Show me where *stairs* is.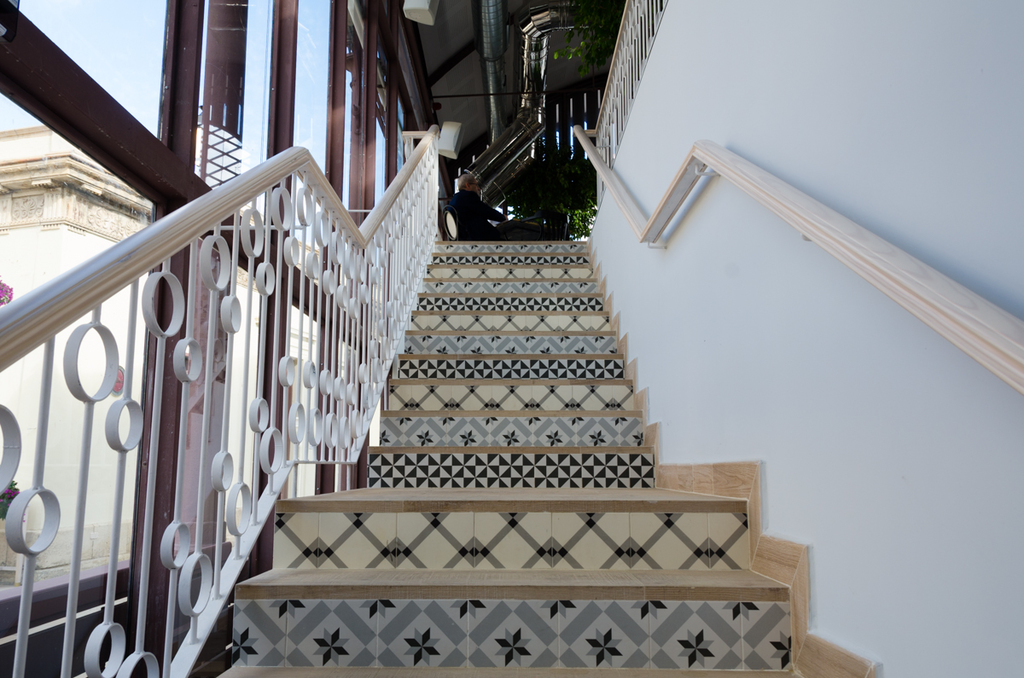
*stairs* is at bbox(212, 238, 873, 677).
